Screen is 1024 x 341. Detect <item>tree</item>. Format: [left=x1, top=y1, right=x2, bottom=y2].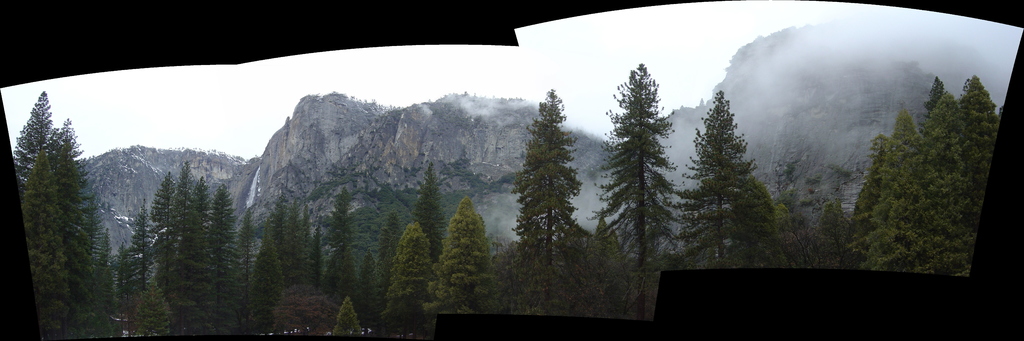
[left=386, top=223, right=435, bottom=340].
